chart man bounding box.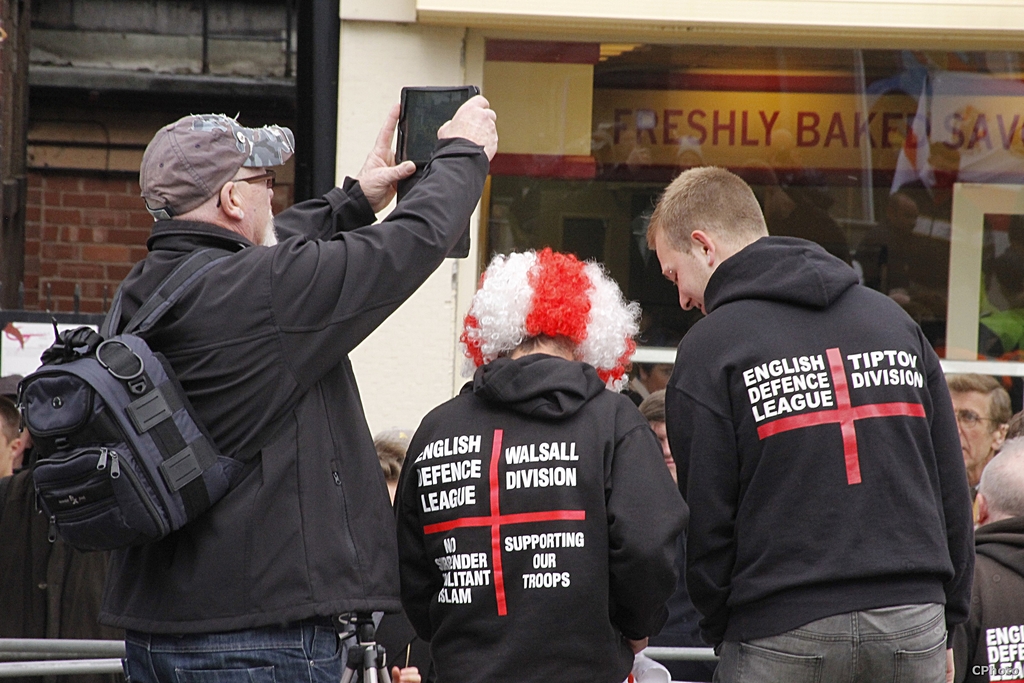
Charted: l=967, t=436, r=1023, b=682.
